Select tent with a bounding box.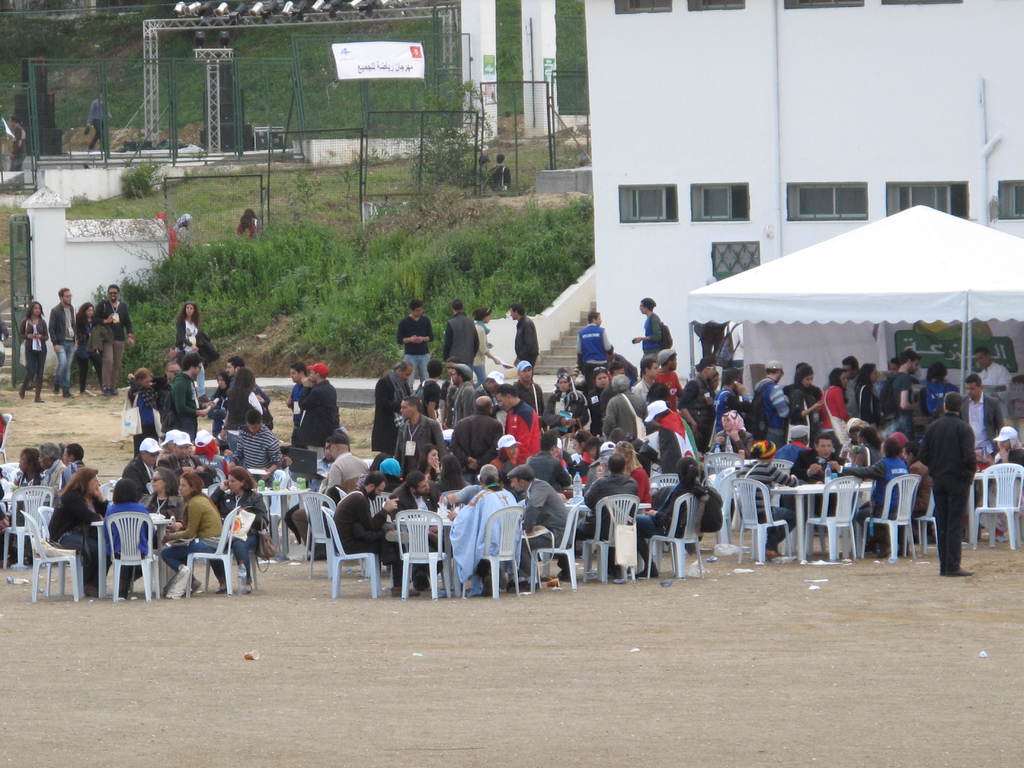
region(688, 200, 1022, 400).
